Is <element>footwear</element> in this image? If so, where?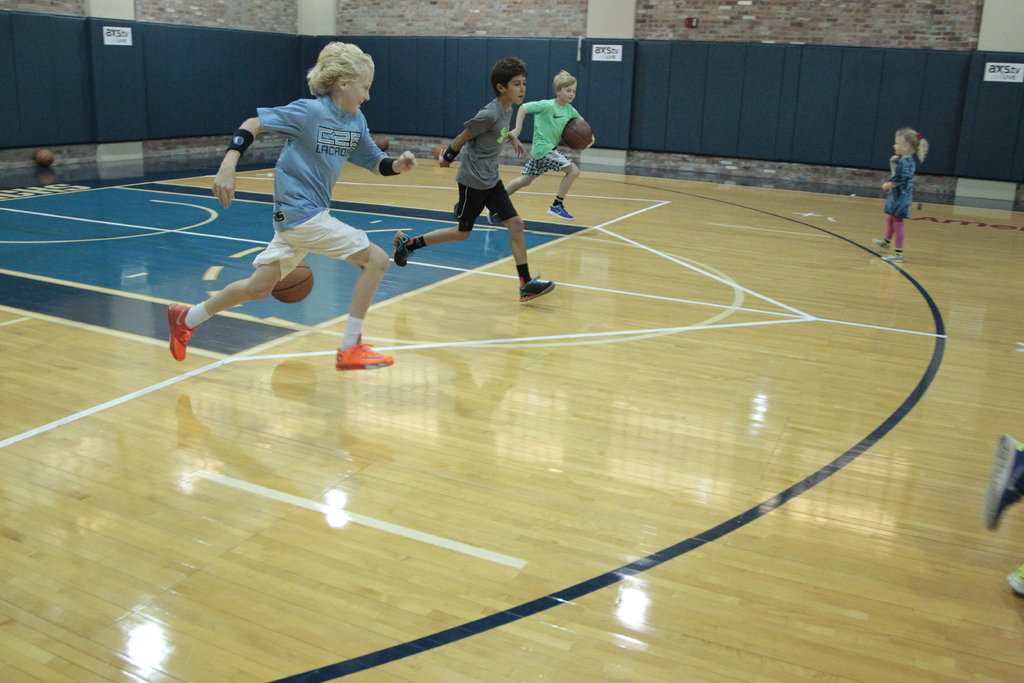
Yes, at 981:432:1023:532.
